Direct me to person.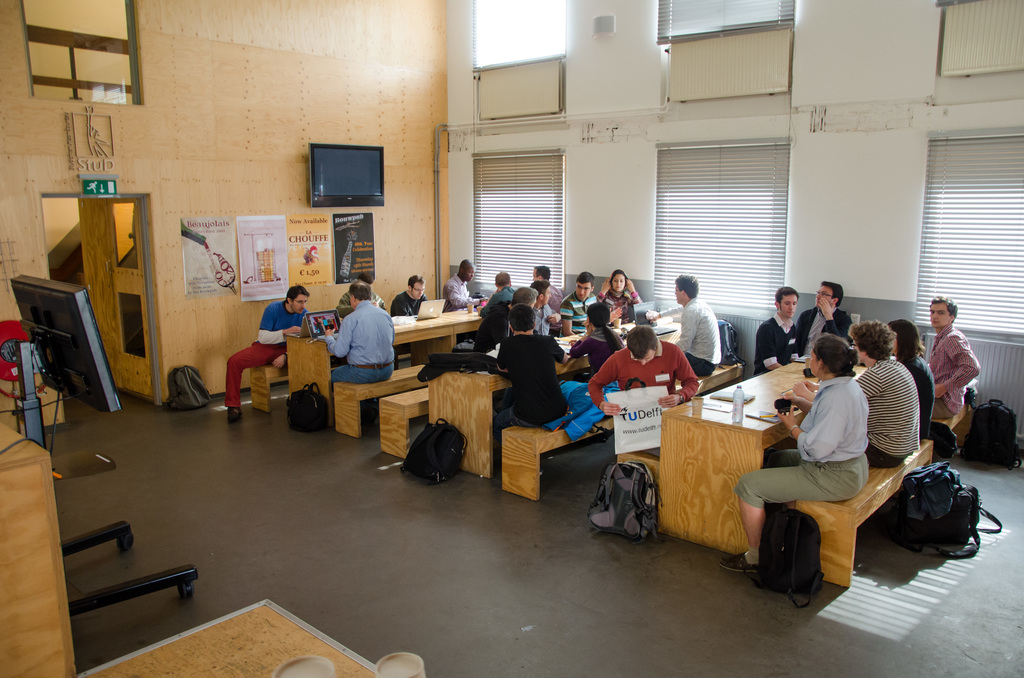
Direction: (556,271,600,338).
